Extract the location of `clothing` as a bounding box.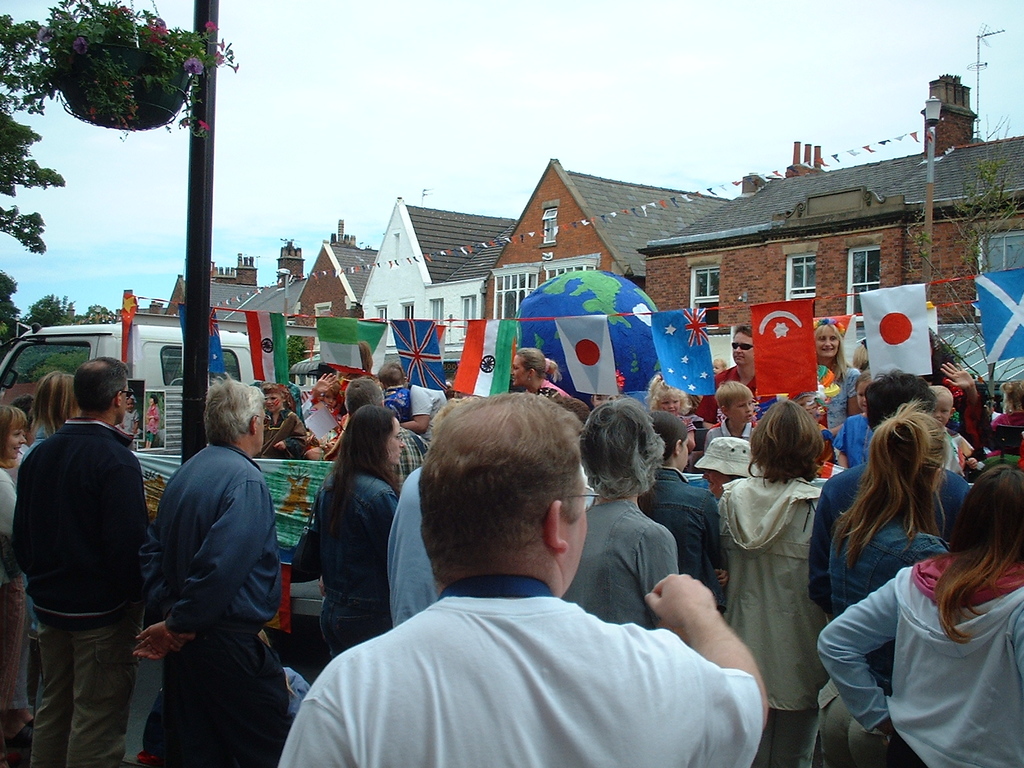
409 381 444 426.
